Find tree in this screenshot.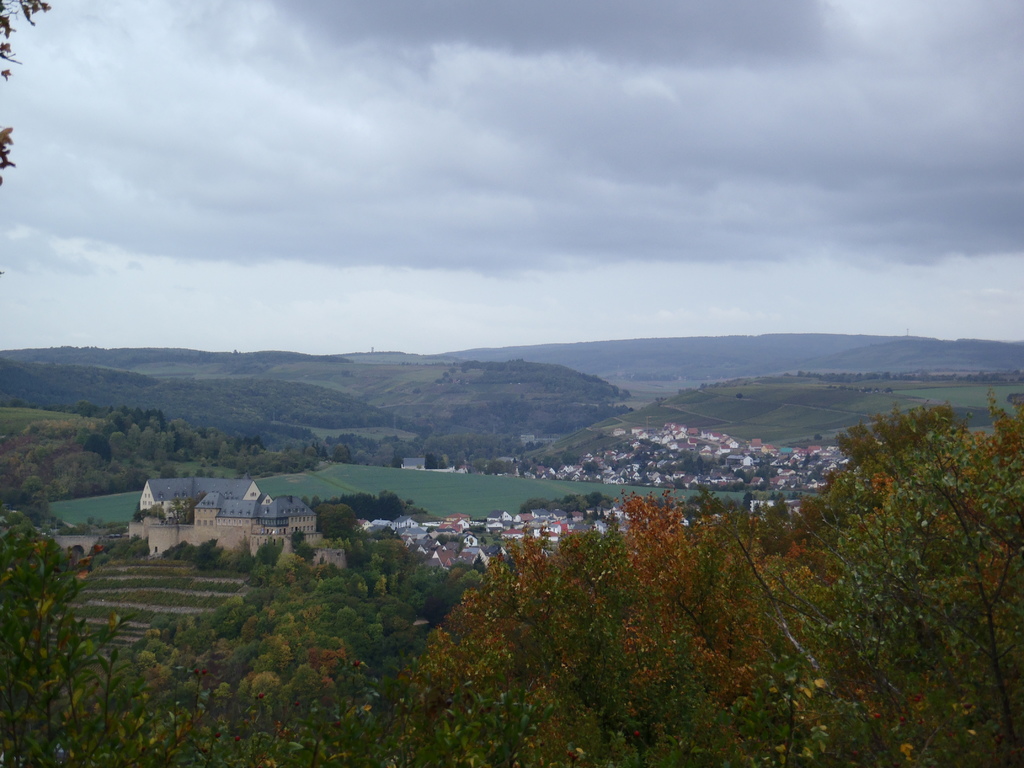
The bounding box for tree is crop(168, 426, 187, 450).
